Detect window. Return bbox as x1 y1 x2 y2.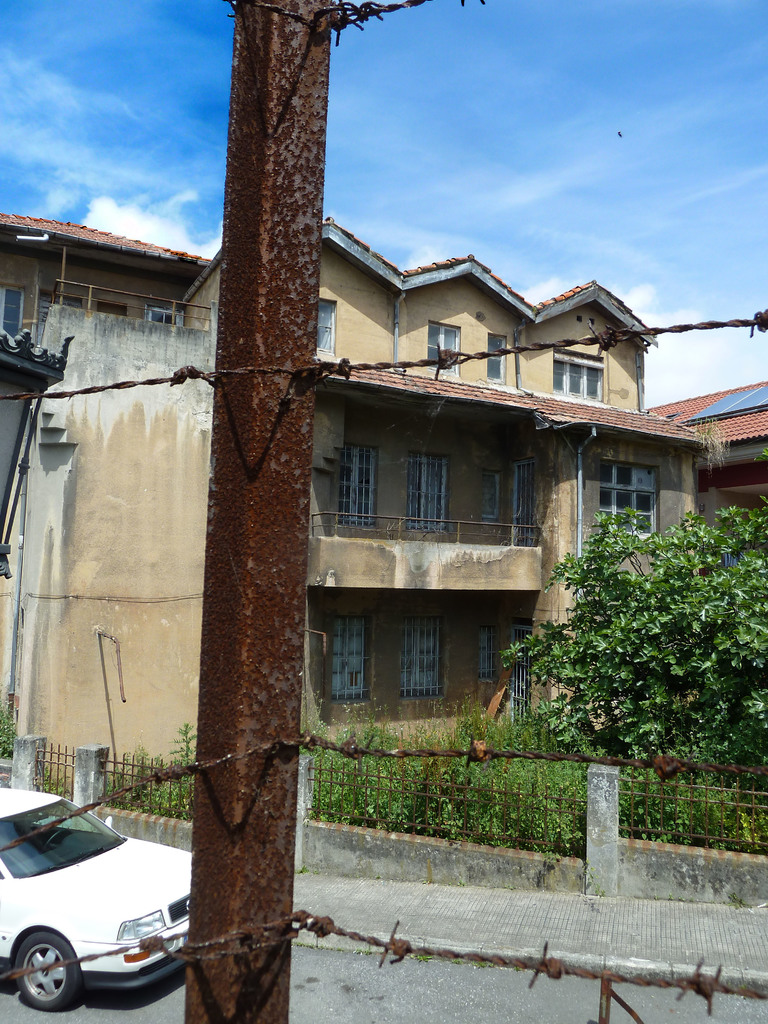
36 292 83 348.
